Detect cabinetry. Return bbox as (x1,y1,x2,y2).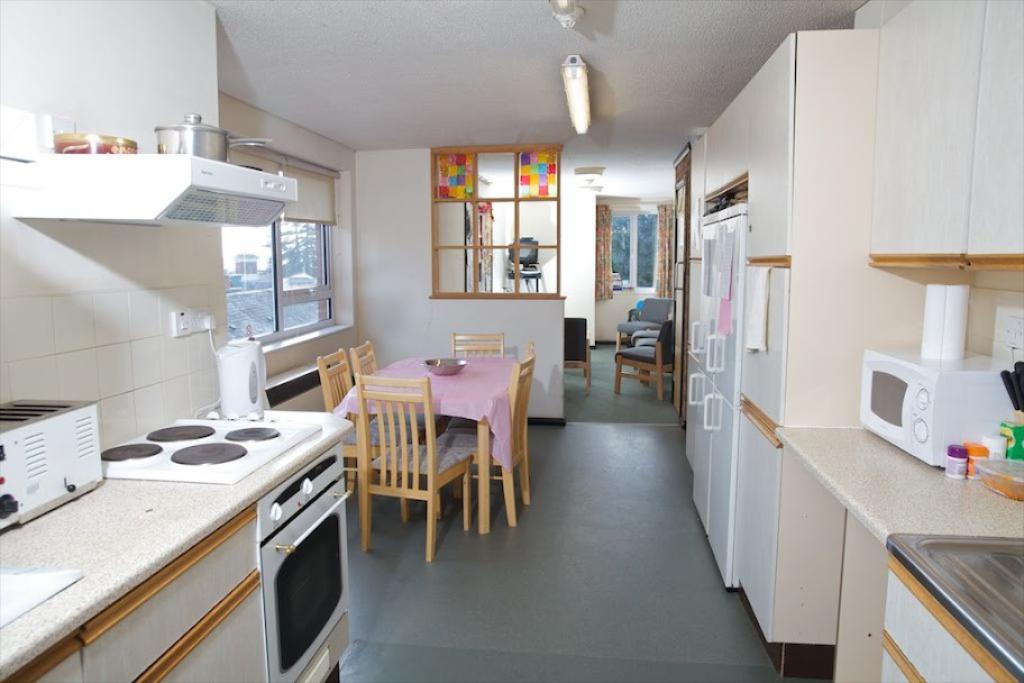
(853,0,1023,262).
